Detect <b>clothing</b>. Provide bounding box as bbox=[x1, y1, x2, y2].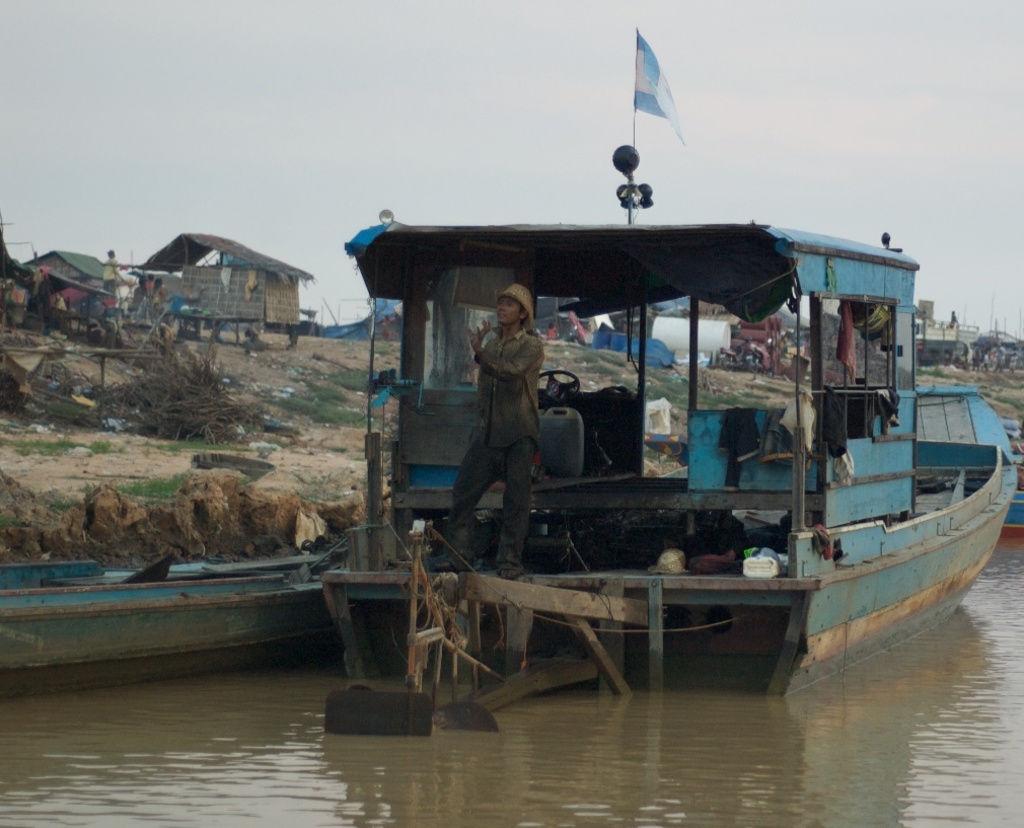
bbox=[451, 294, 594, 558].
